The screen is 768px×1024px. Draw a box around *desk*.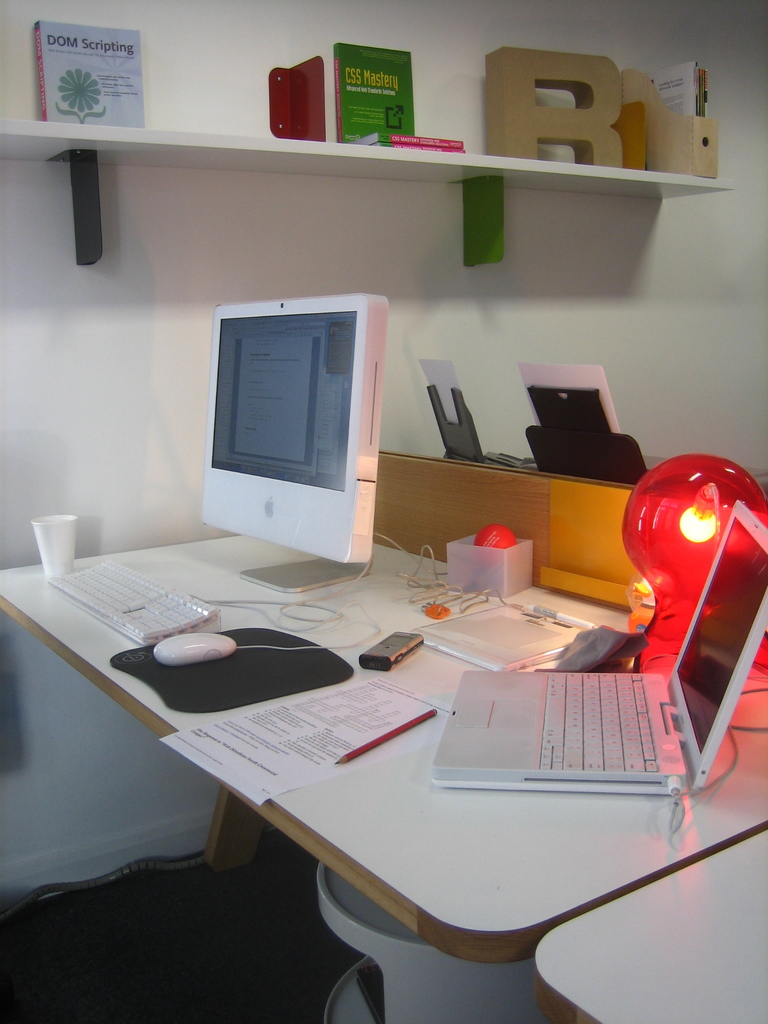
x1=0 y1=458 x2=767 y2=964.
